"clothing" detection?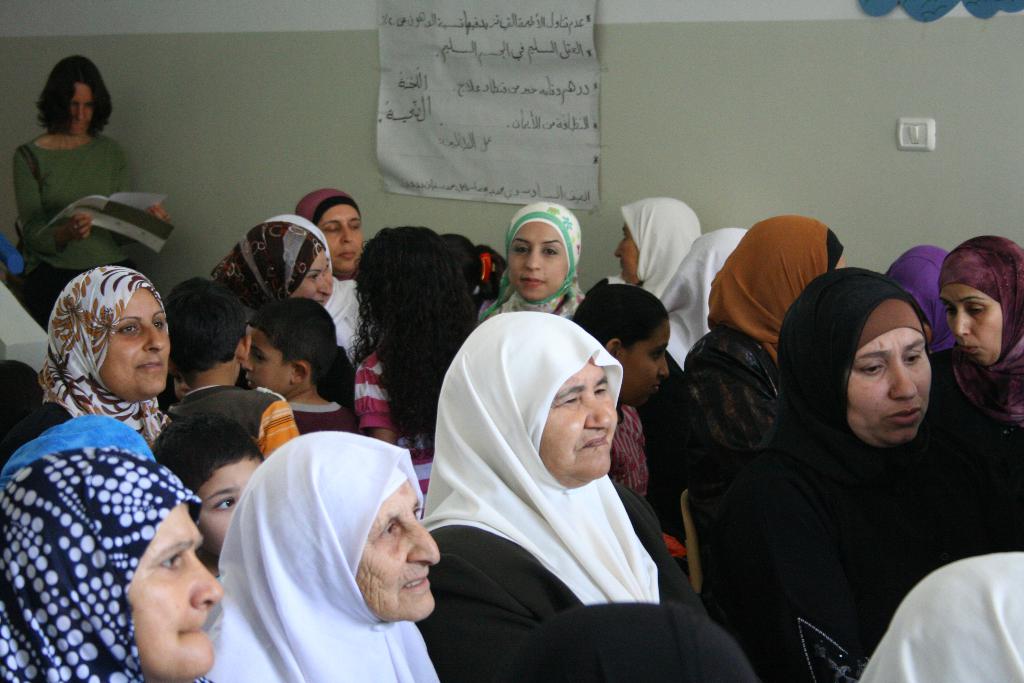
<region>359, 354, 439, 509</region>
